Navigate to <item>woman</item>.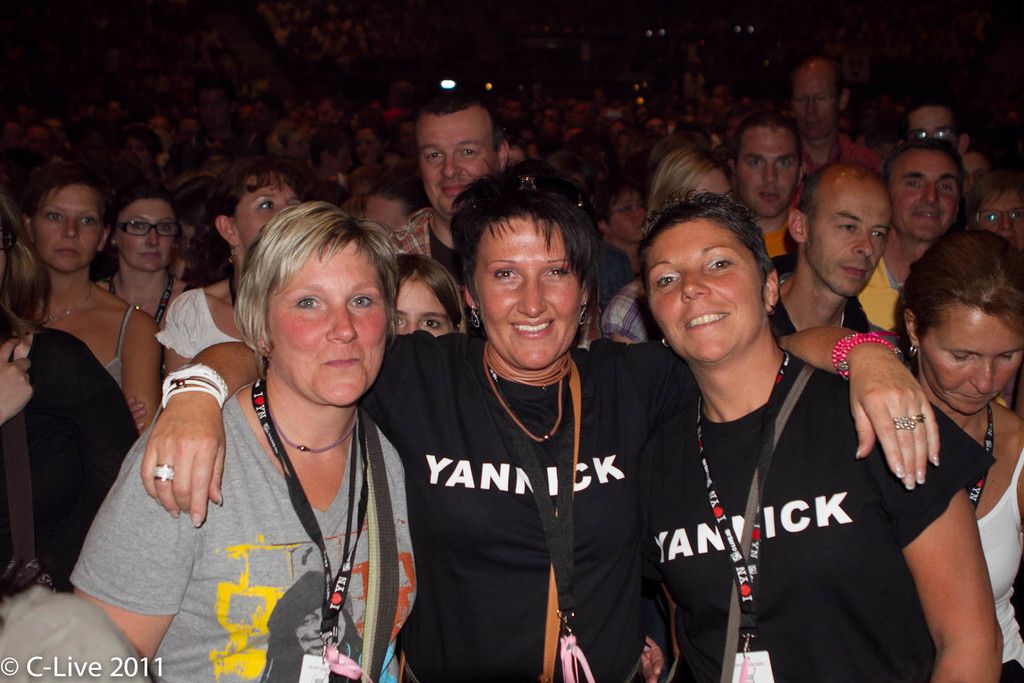
Navigation target: box(138, 152, 942, 682).
